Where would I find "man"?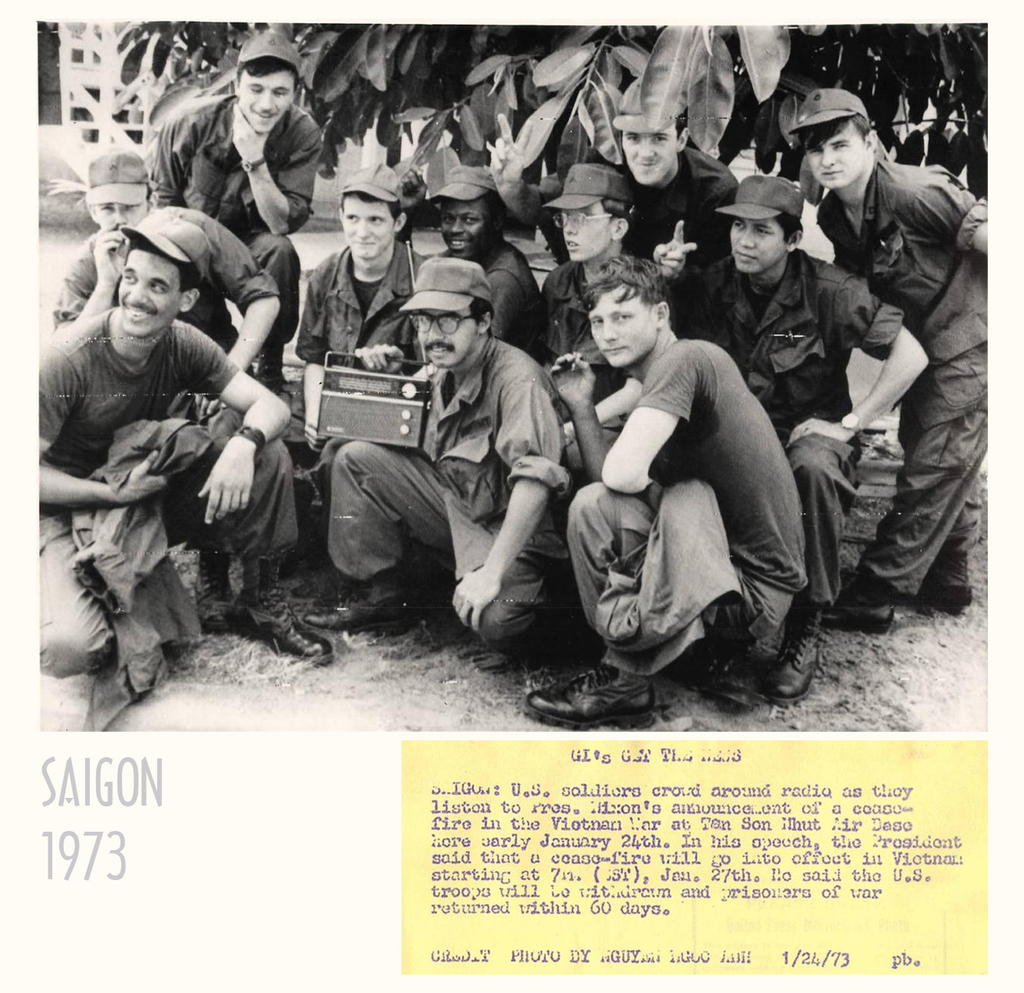
At left=55, top=146, right=286, bottom=373.
